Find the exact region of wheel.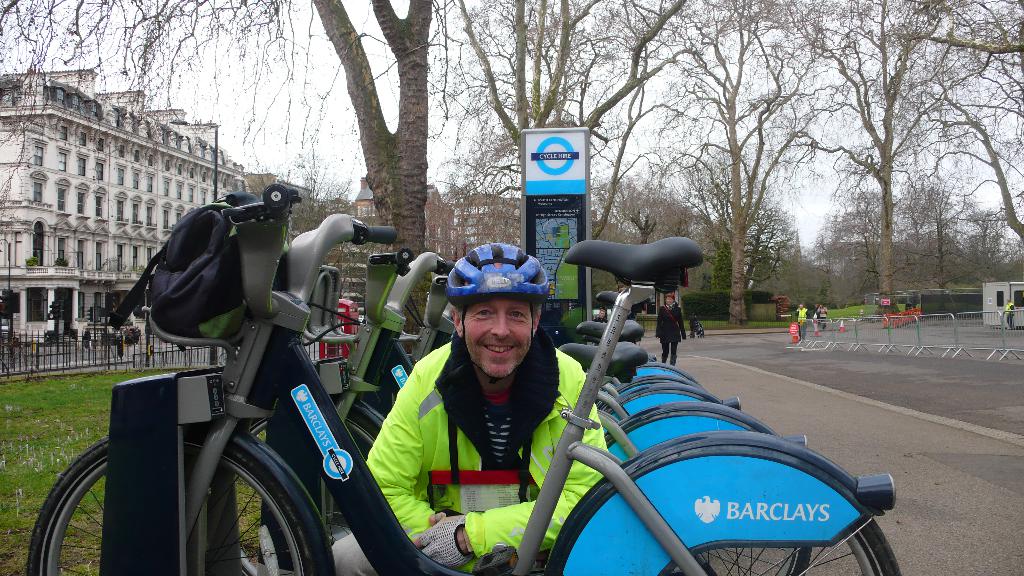
Exact region: detection(596, 381, 689, 448).
